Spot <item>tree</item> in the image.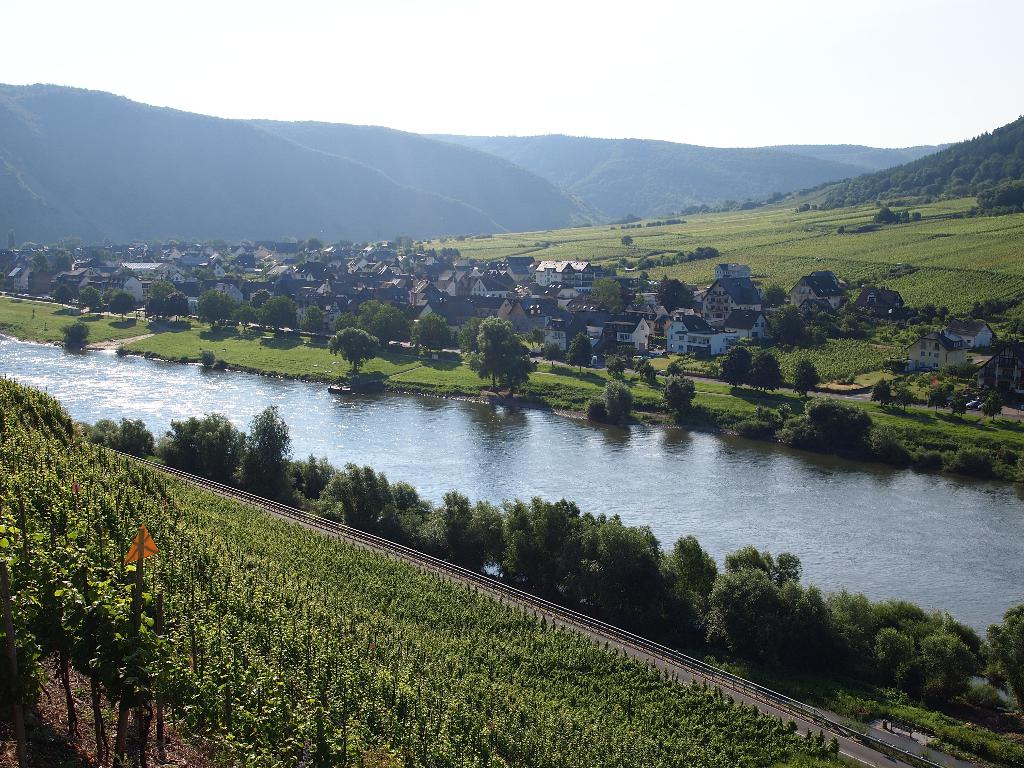
<item>tree</item> found at 302:307:332:343.
